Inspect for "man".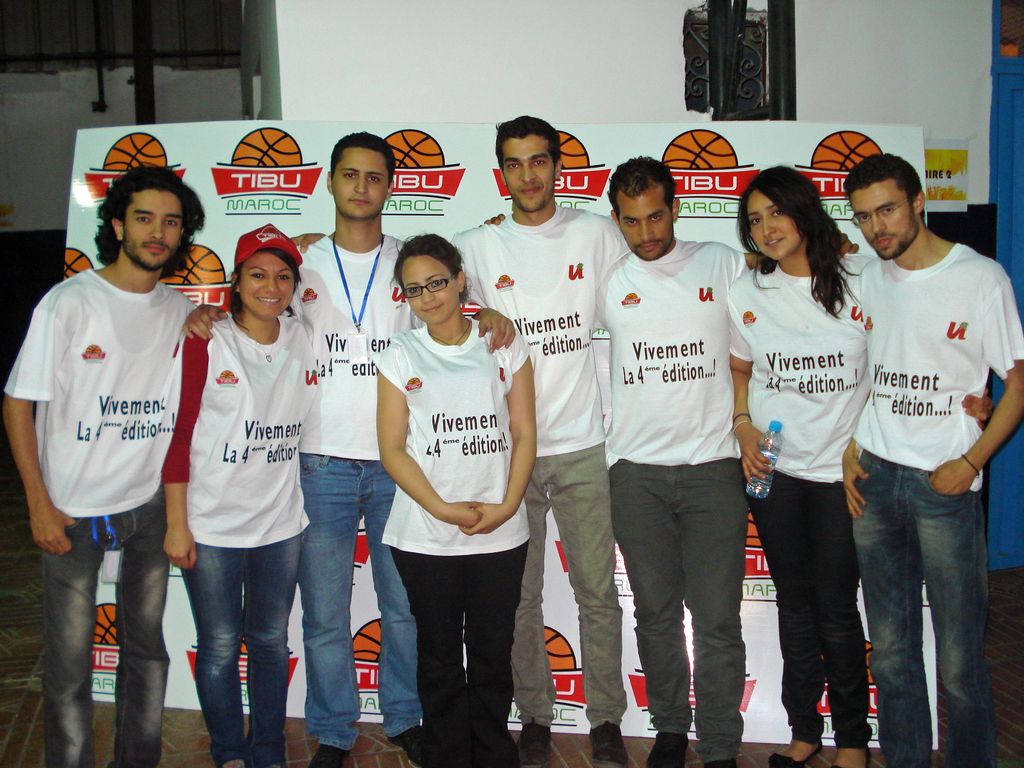
Inspection: x1=838, y1=156, x2=1023, y2=767.
